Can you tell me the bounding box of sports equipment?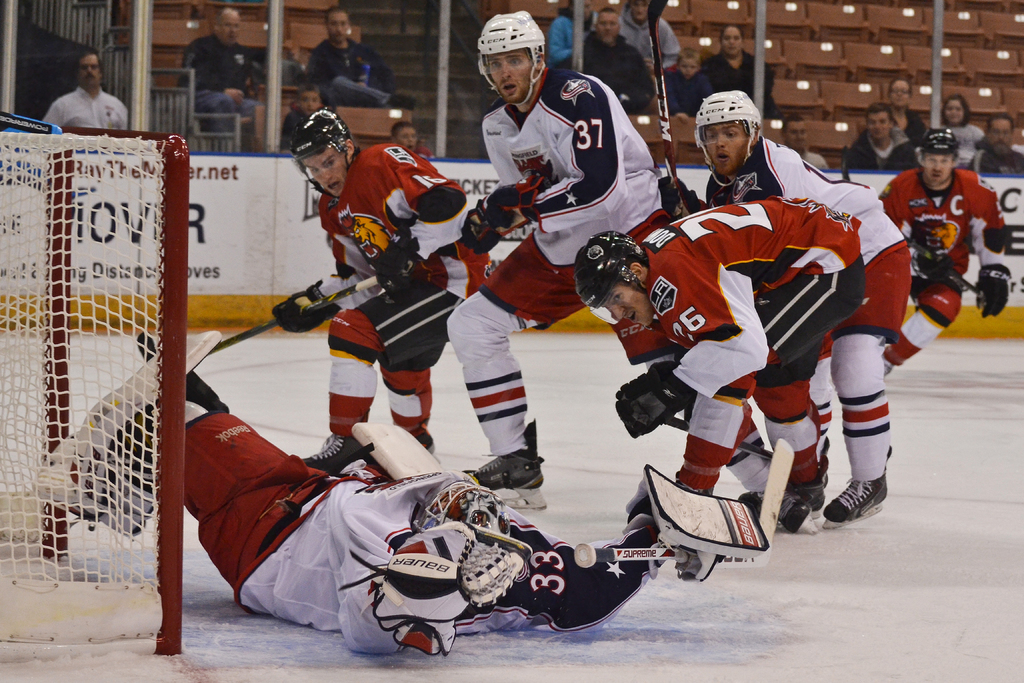
box=[458, 200, 505, 259].
